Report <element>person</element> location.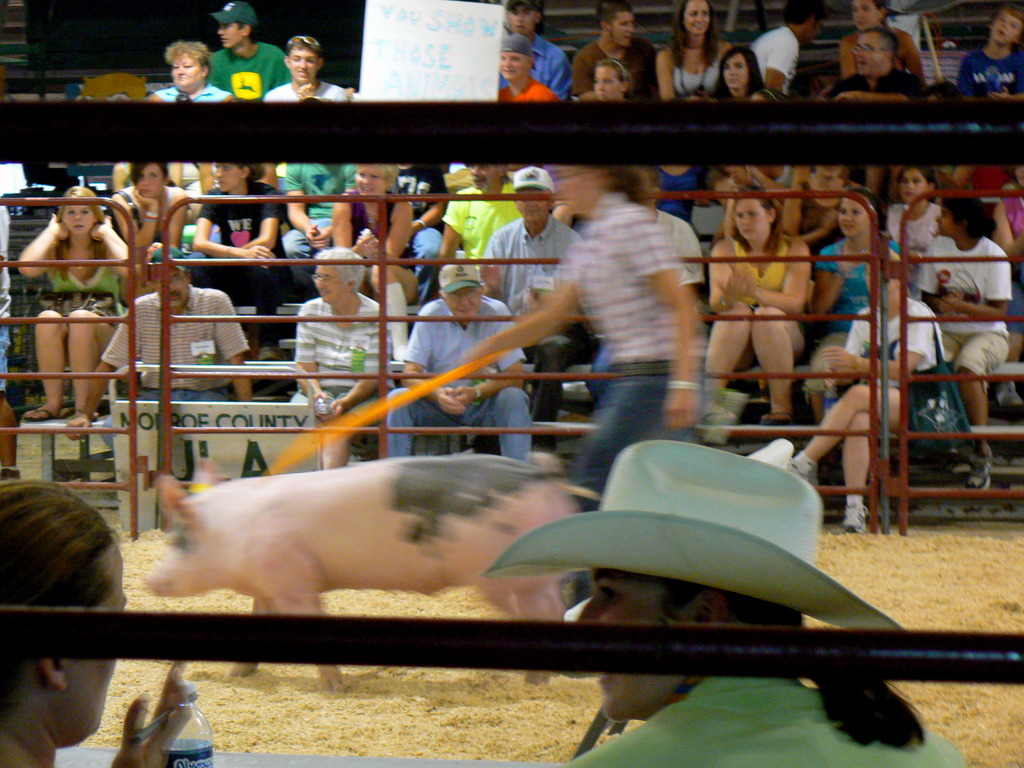
Report: 0 481 193 767.
